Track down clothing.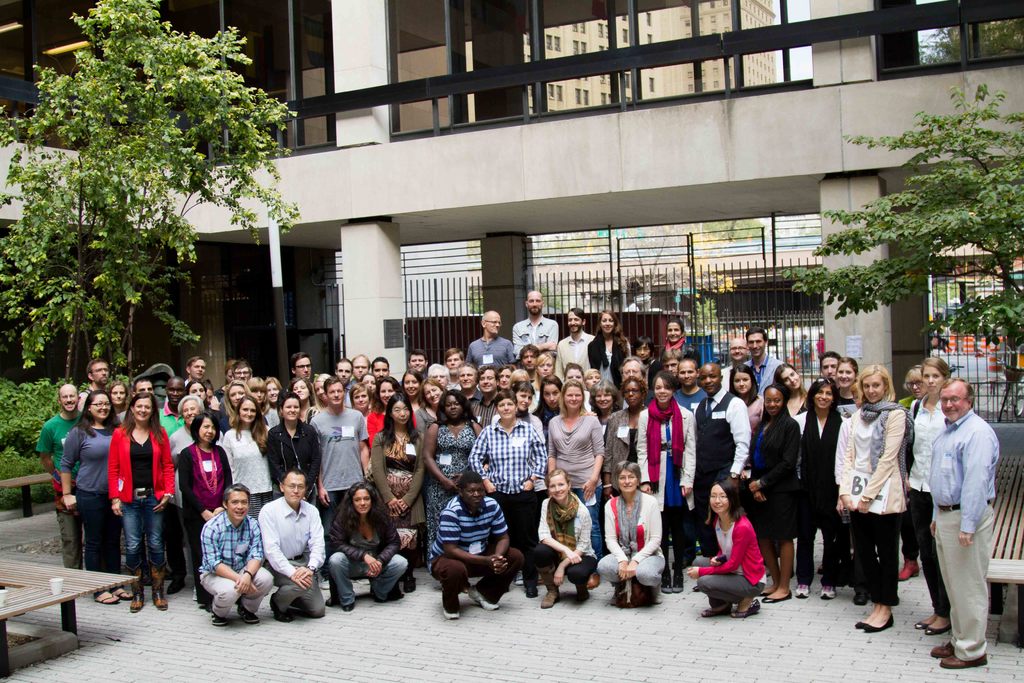
Tracked to detection(911, 396, 946, 615).
